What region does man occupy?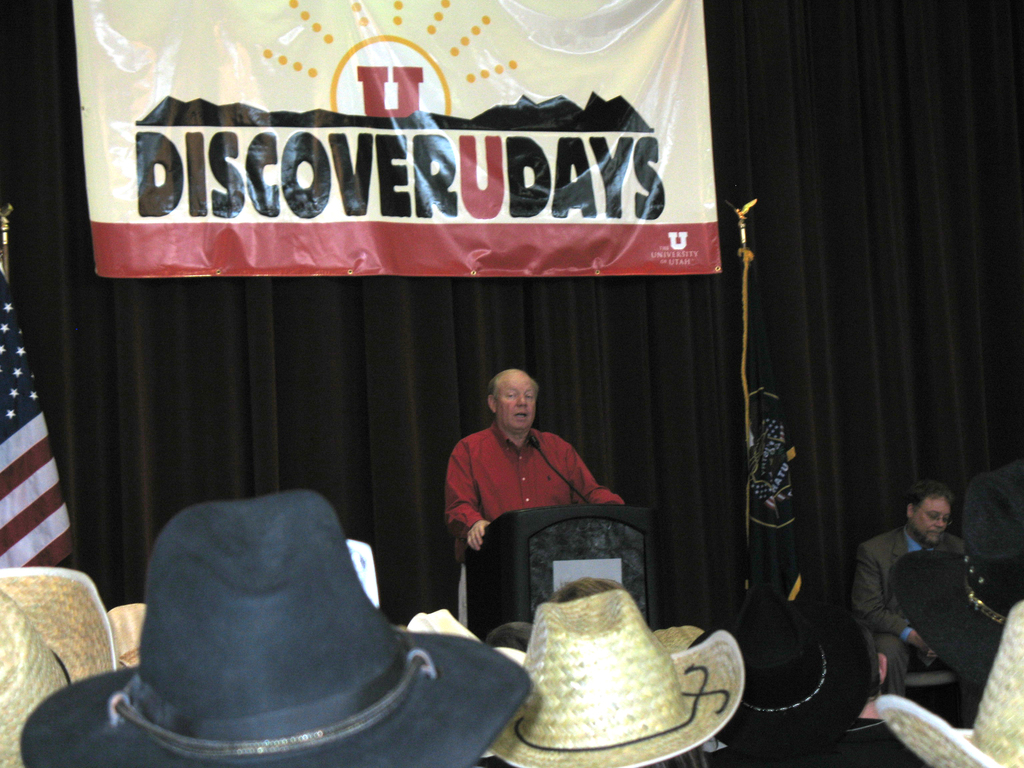
(848,488,972,688).
